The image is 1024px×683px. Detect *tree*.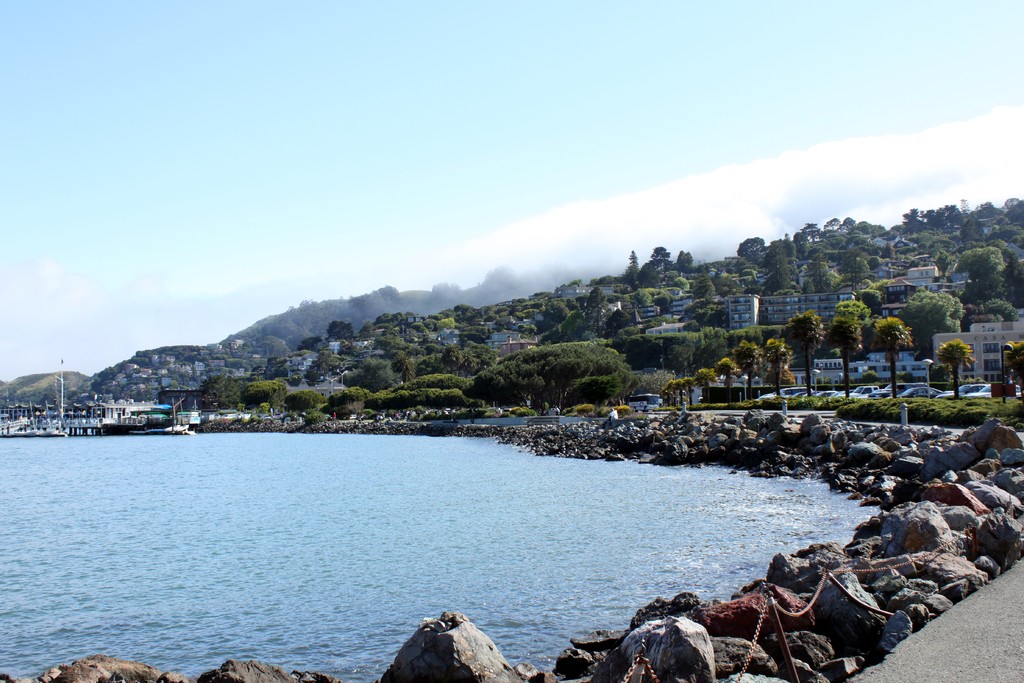
Detection: 296,336,327,356.
